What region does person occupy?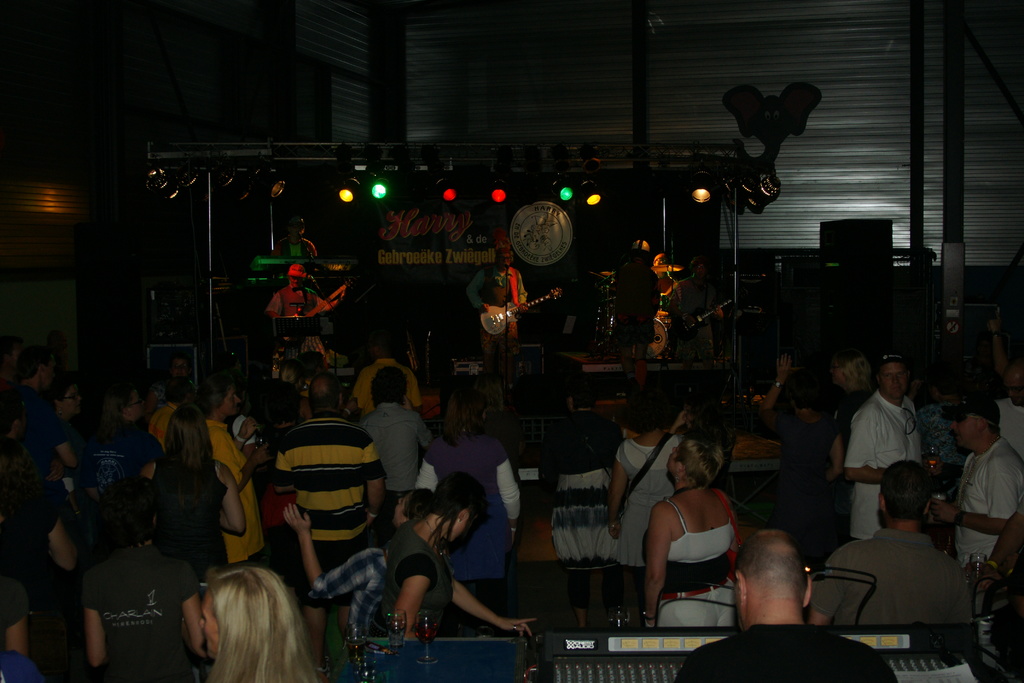
box=[467, 242, 529, 377].
